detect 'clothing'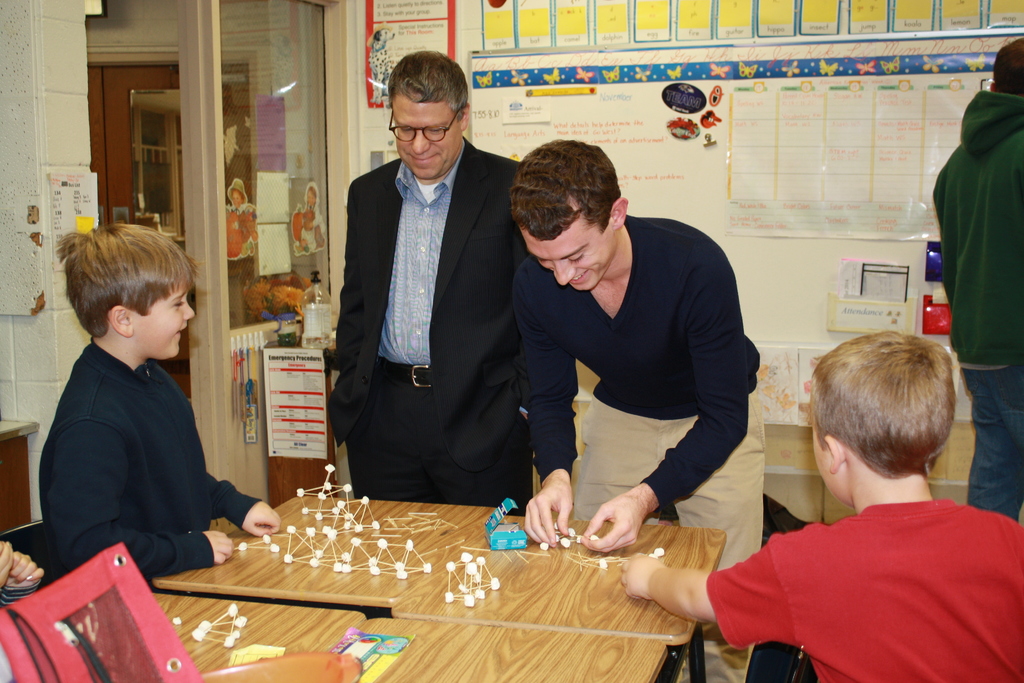
crop(705, 498, 1023, 682)
